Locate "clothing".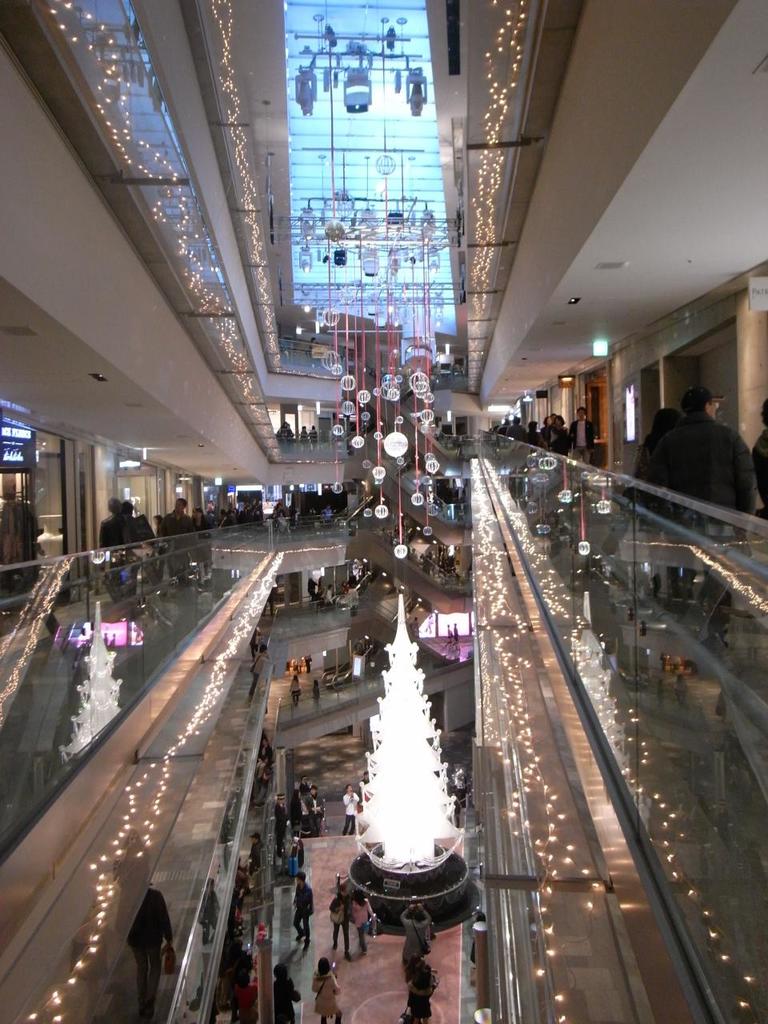
Bounding box: Rect(309, 974, 344, 1023).
